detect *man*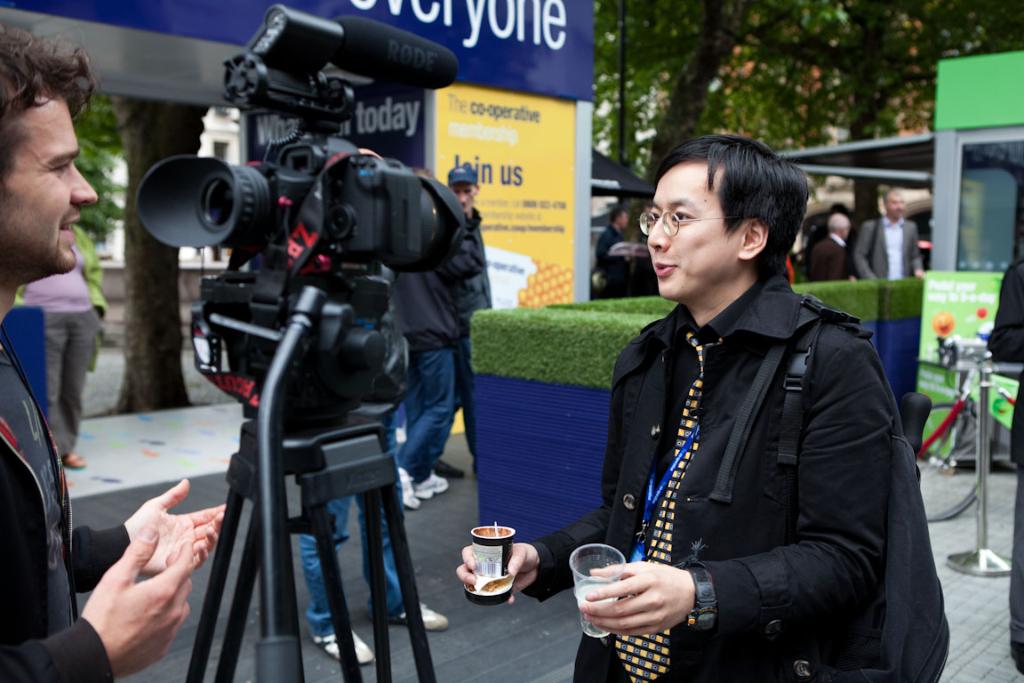
<region>0, 24, 227, 682</region>
